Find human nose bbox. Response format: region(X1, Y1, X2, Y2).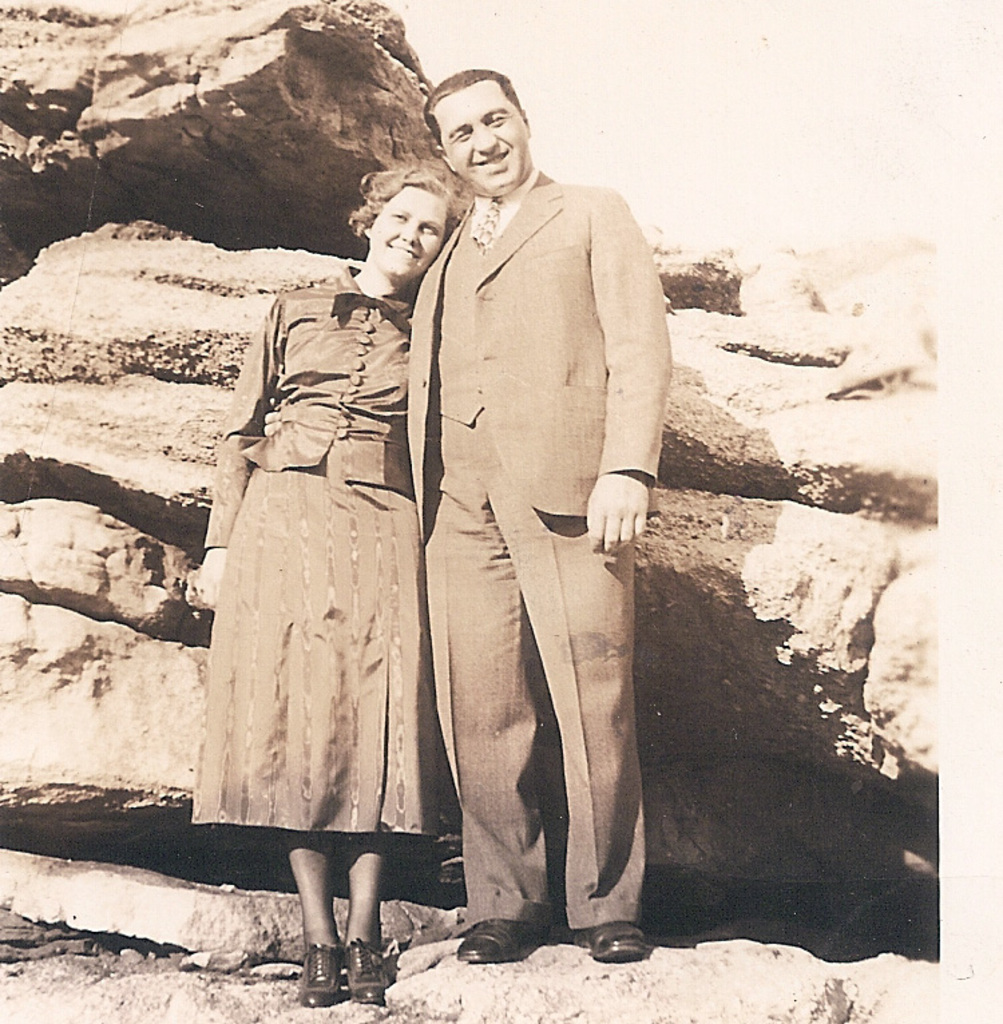
region(469, 128, 497, 151).
